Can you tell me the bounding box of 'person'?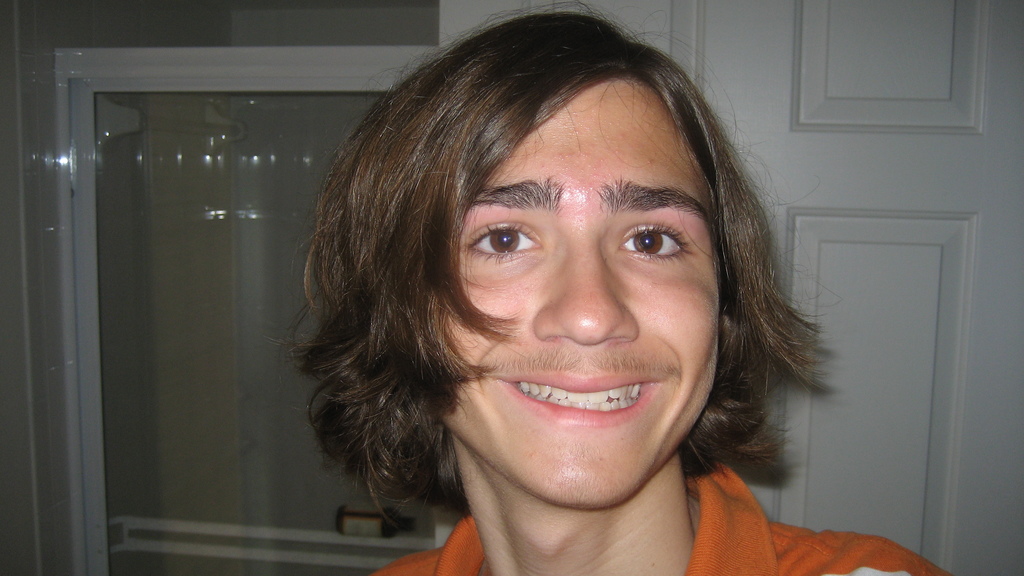
bbox=(262, 5, 875, 575).
